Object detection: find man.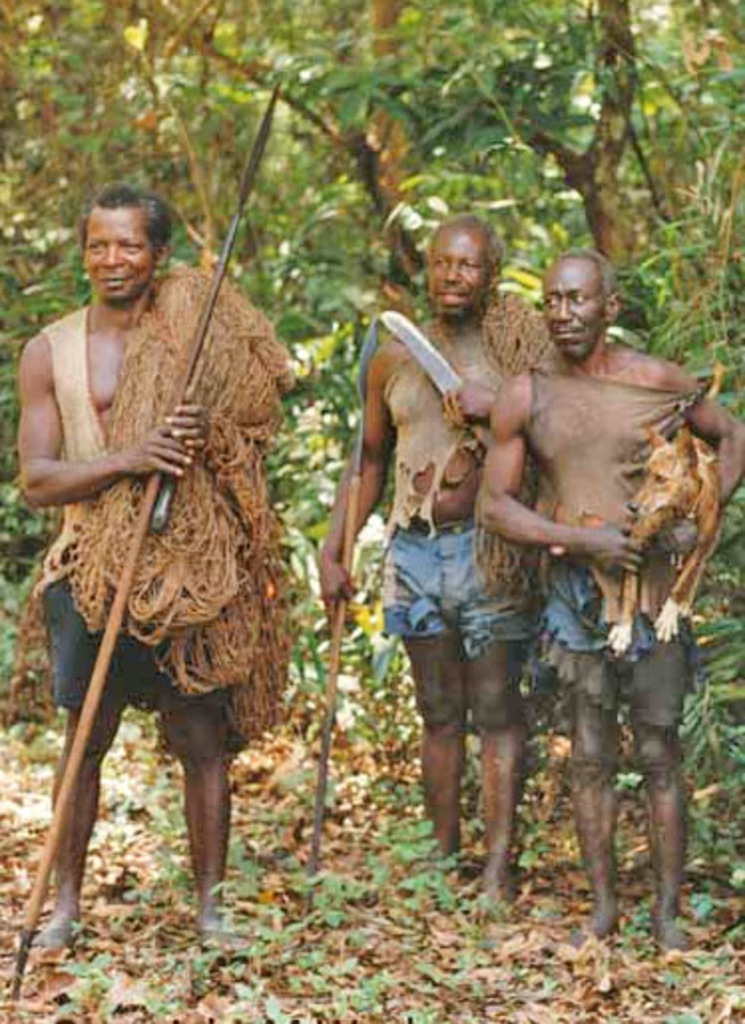
0, 177, 295, 964.
